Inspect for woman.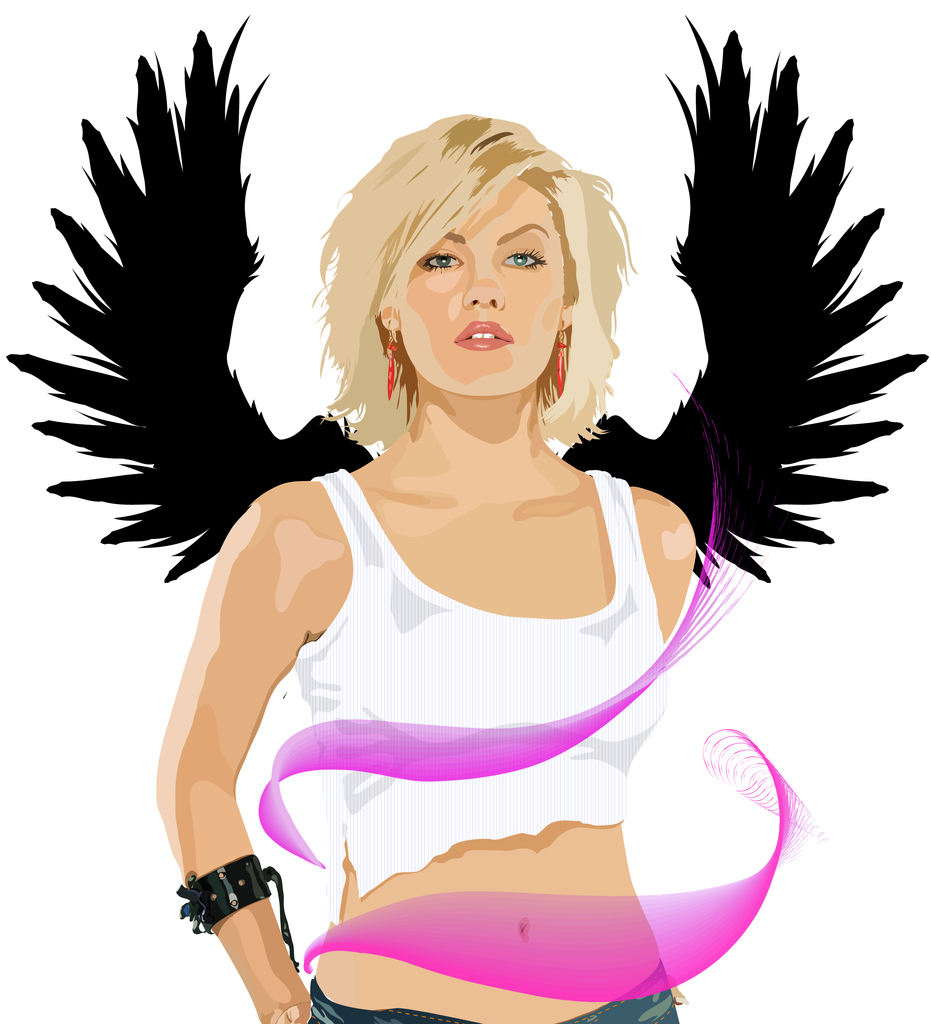
Inspection: [116,52,796,1007].
